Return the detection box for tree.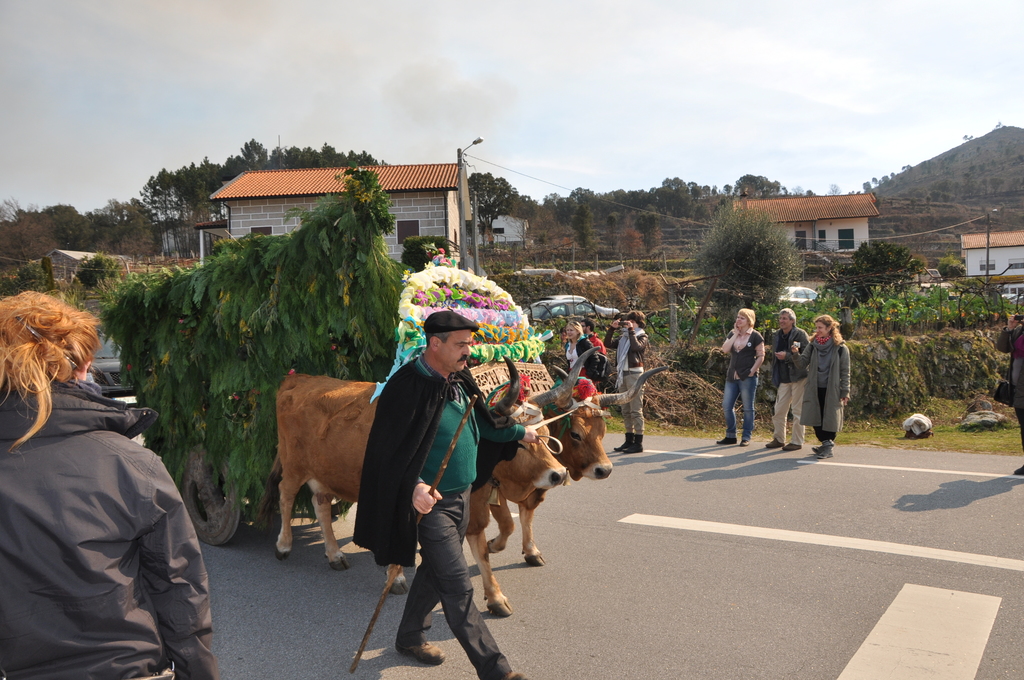
bbox=[687, 196, 803, 304].
